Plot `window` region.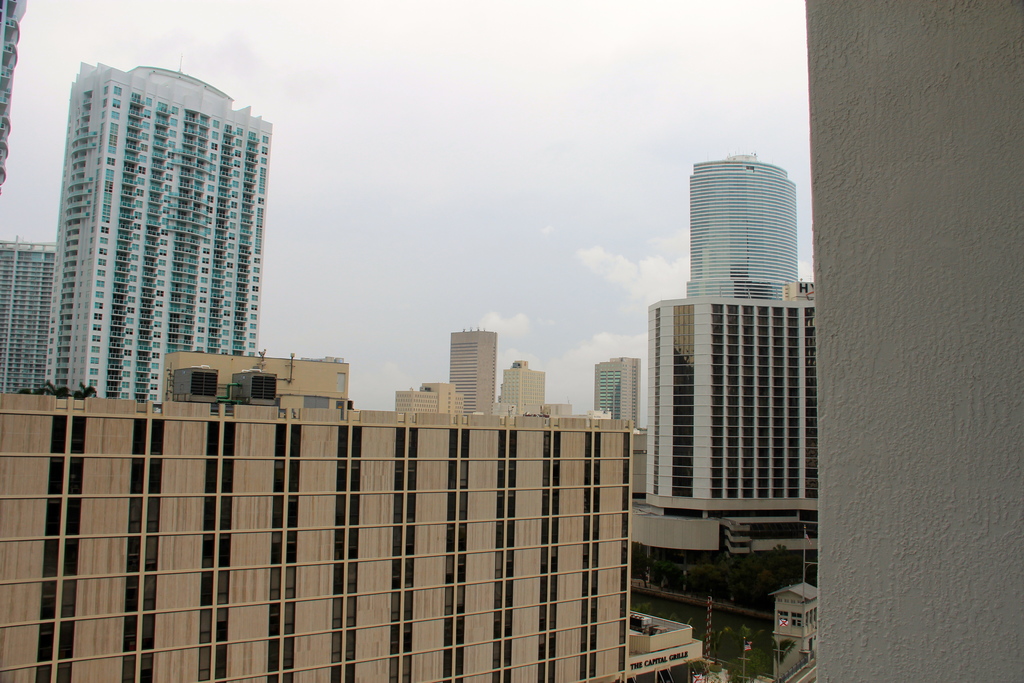
Plotted at [left=154, top=374, right=160, bottom=388].
